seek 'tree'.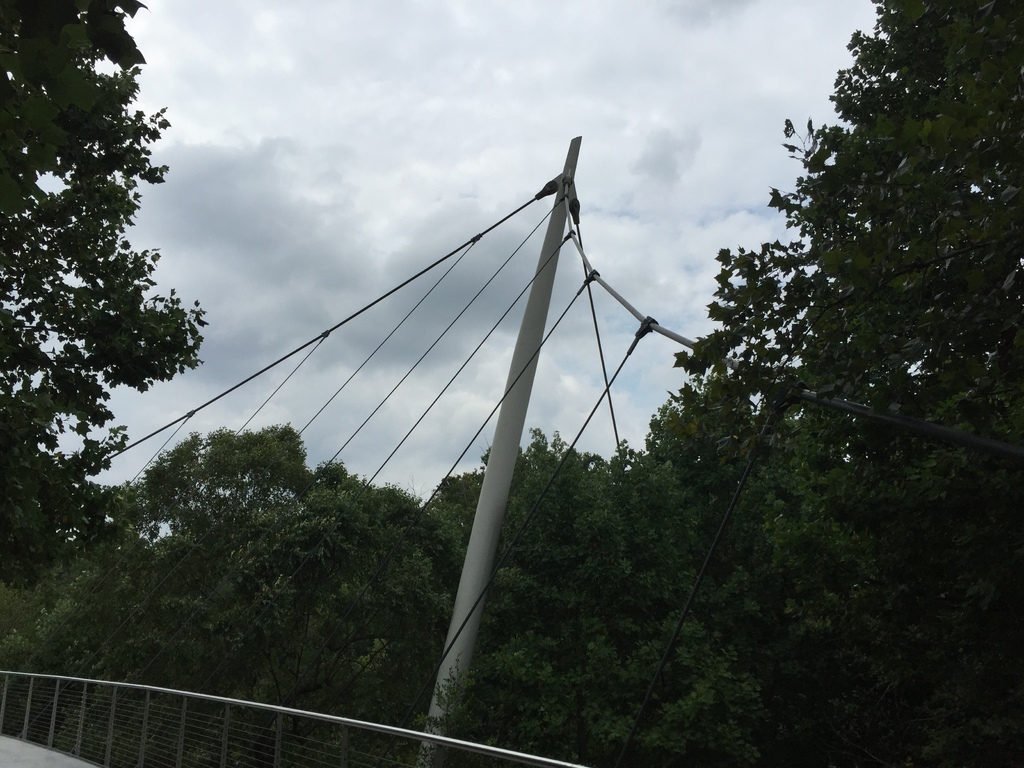
{"left": 20, "top": 14, "right": 206, "bottom": 590}.
